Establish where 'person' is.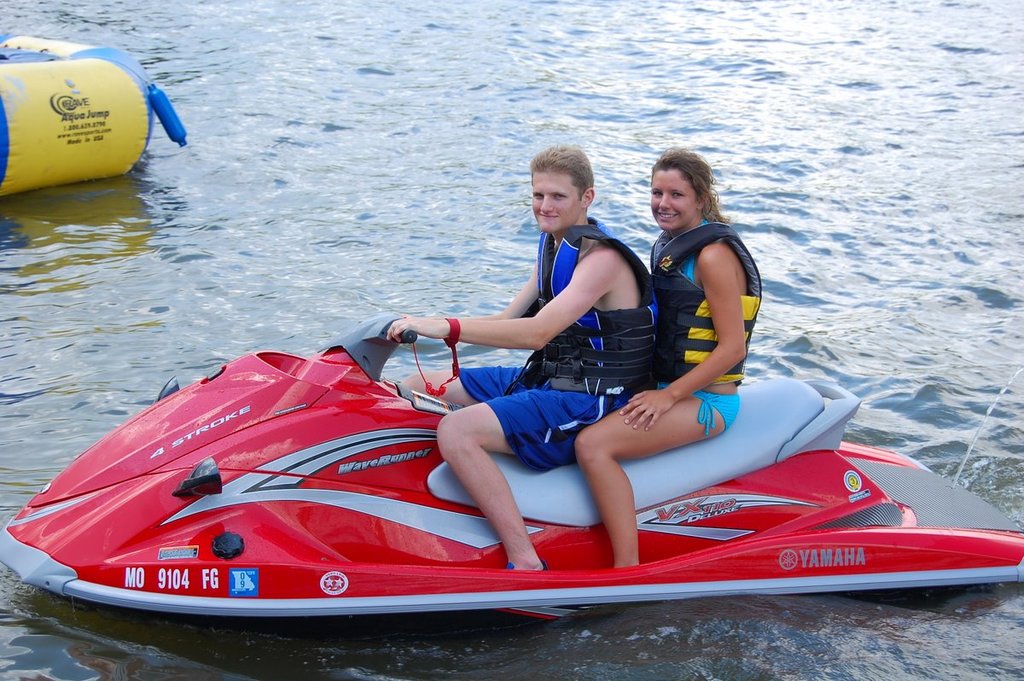
Established at left=381, top=141, right=658, bottom=573.
